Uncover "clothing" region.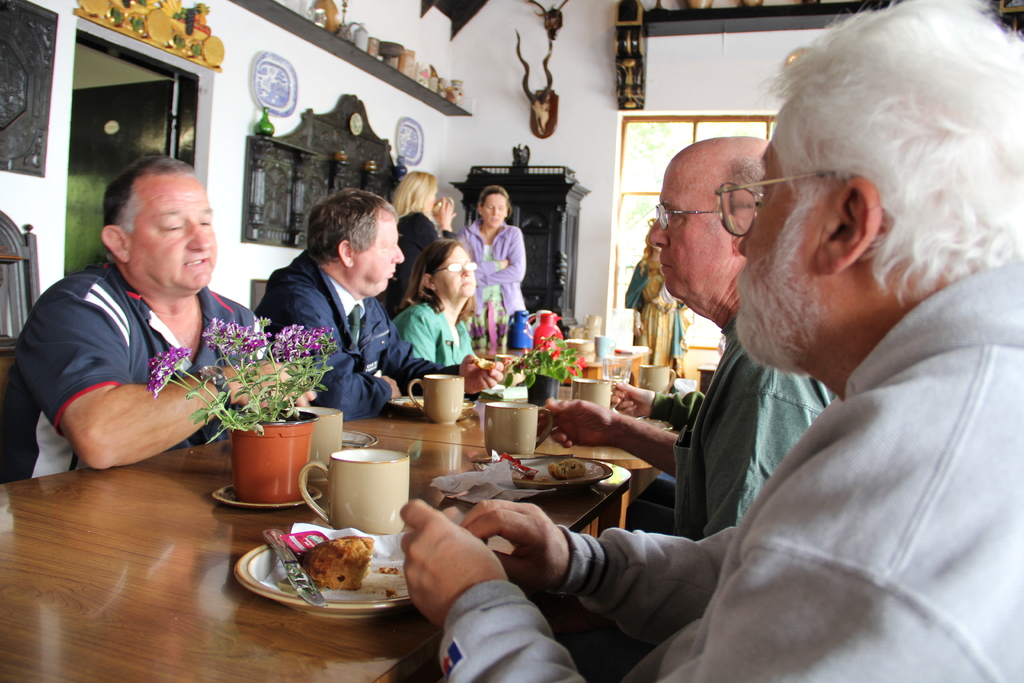
Uncovered: 455, 218, 526, 324.
